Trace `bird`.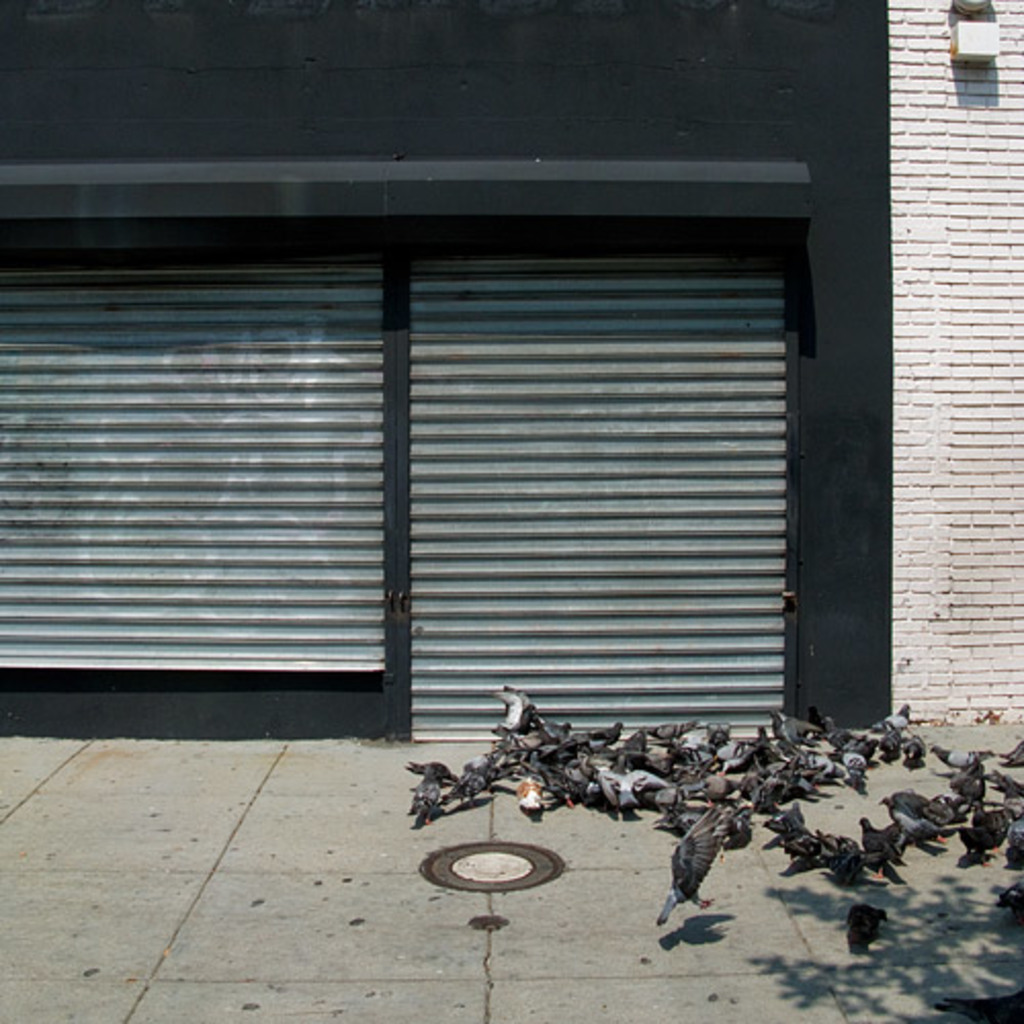
Traced to detection(928, 743, 993, 772).
